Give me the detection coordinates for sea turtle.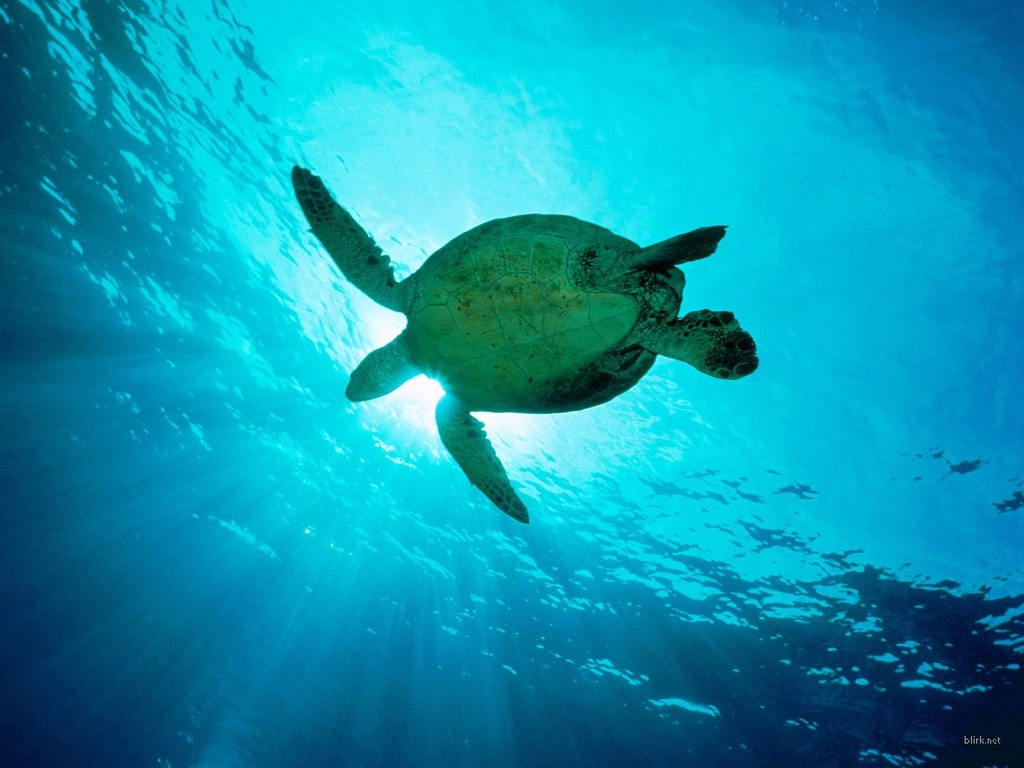
<bbox>275, 163, 763, 524</bbox>.
